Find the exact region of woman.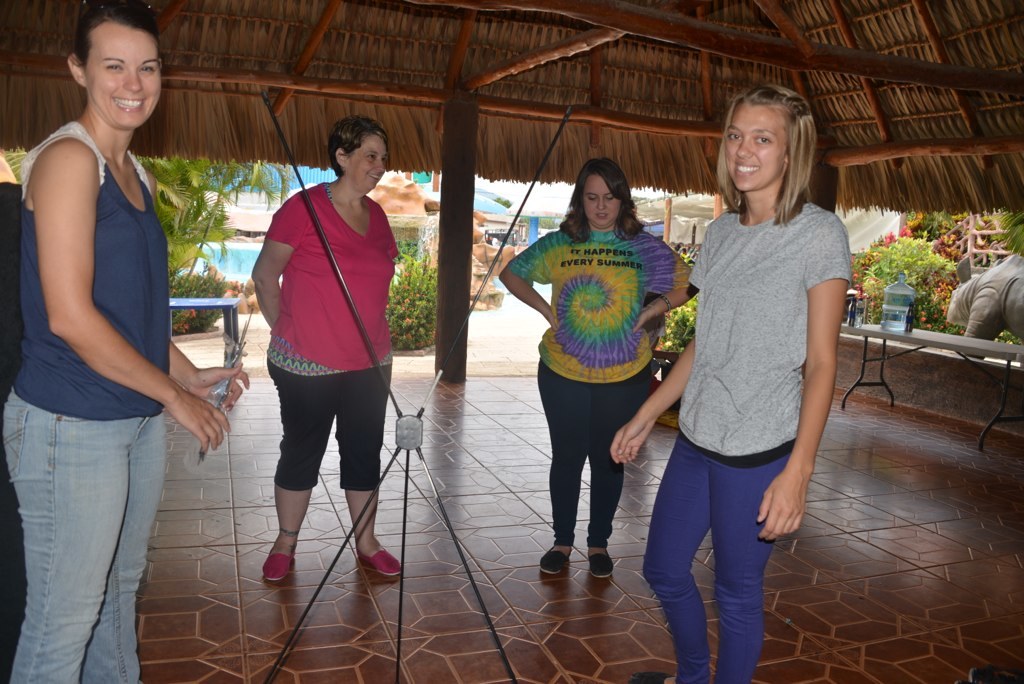
Exact region: box=[251, 115, 404, 581].
